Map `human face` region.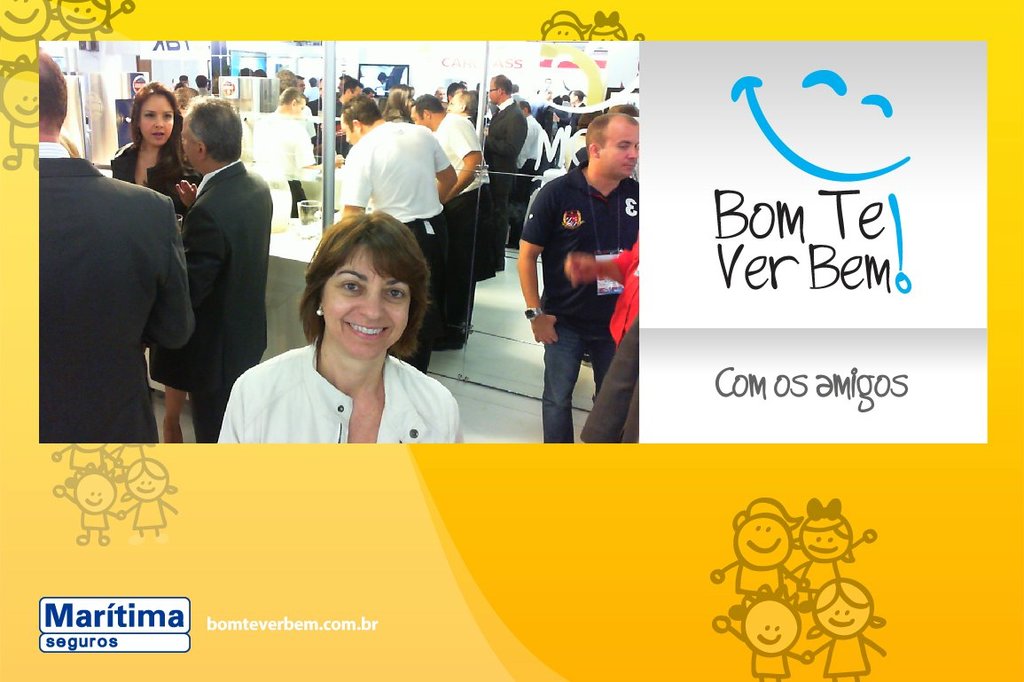
Mapped to l=321, t=242, r=407, b=352.
